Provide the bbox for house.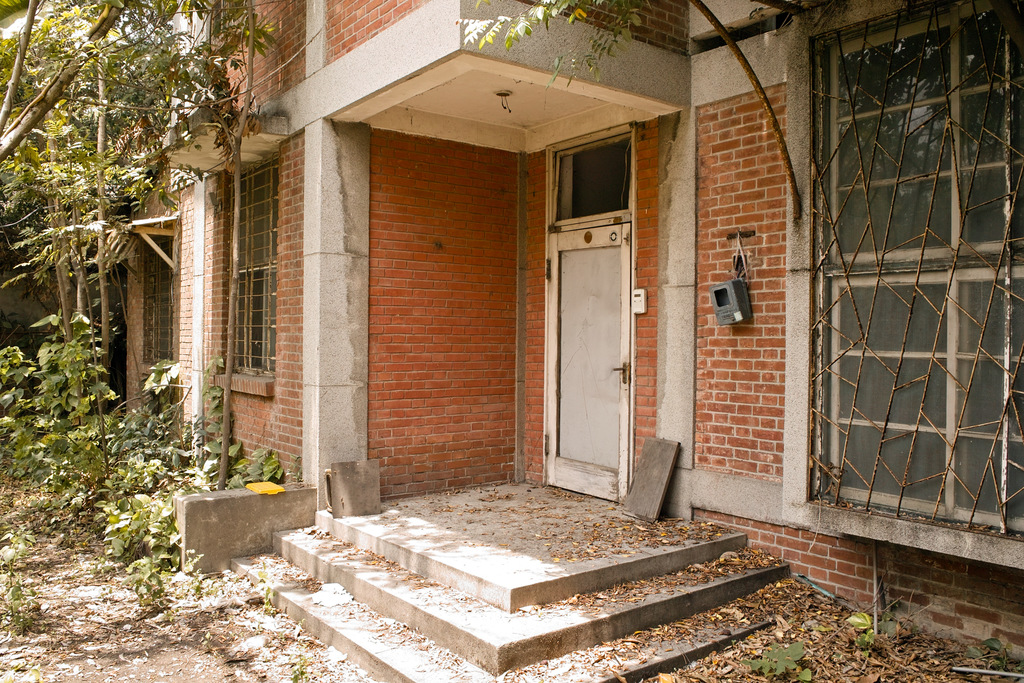
select_region(674, 4, 1023, 648).
